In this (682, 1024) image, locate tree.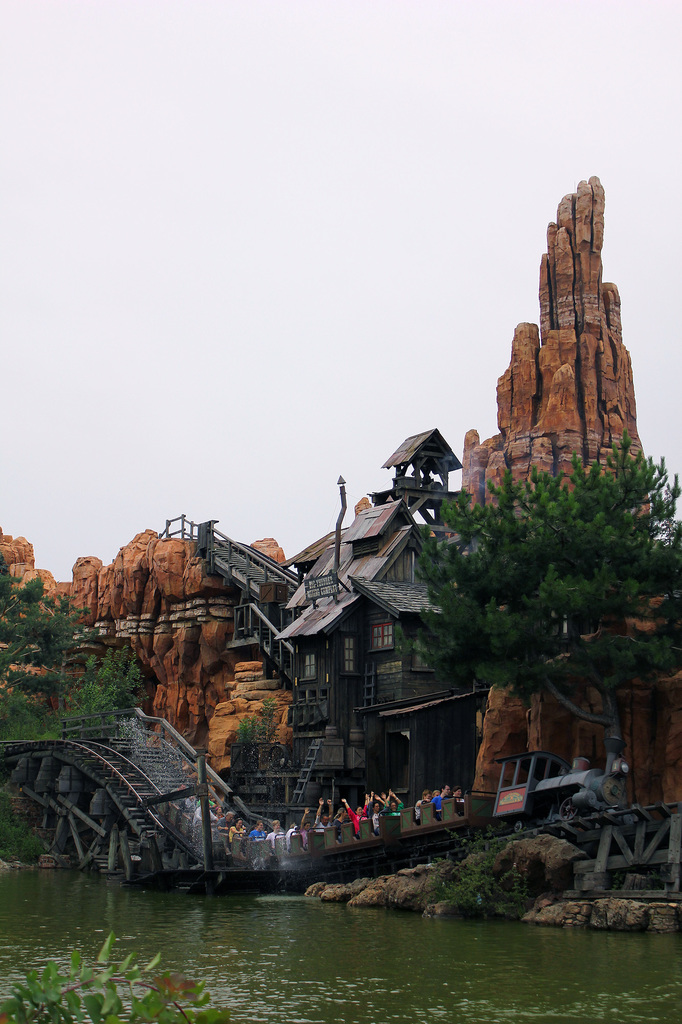
Bounding box: x1=391, y1=435, x2=681, y2=806.
